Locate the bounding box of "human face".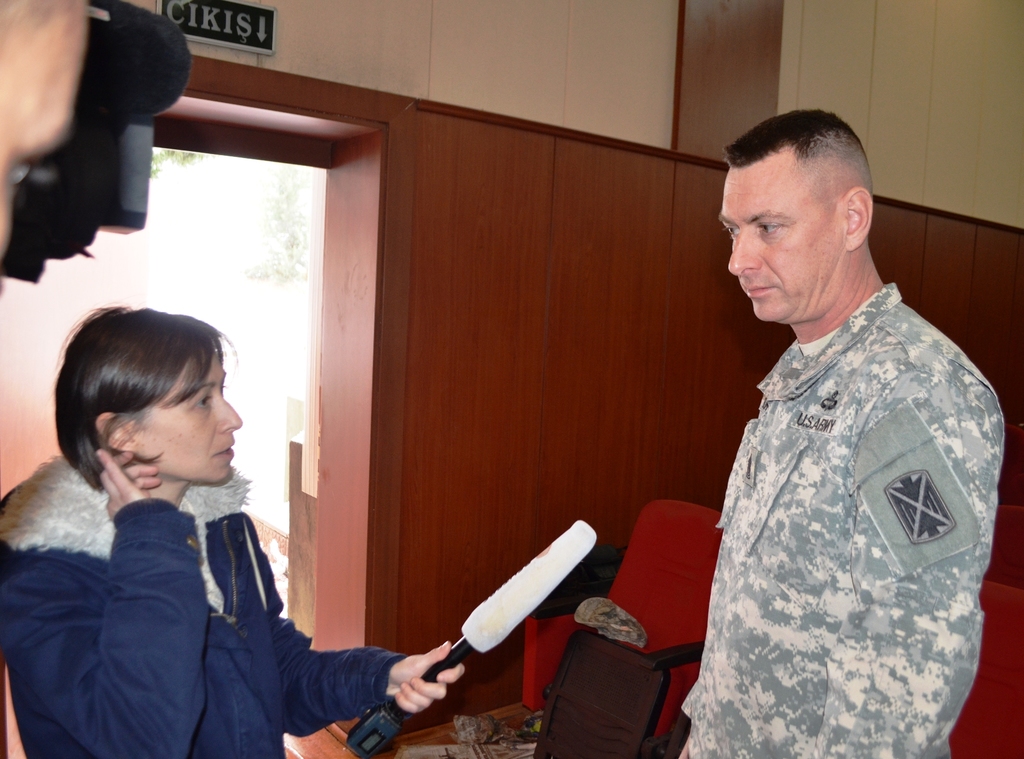
Bounding box: <region>712, 161, 848, 329</region>.
